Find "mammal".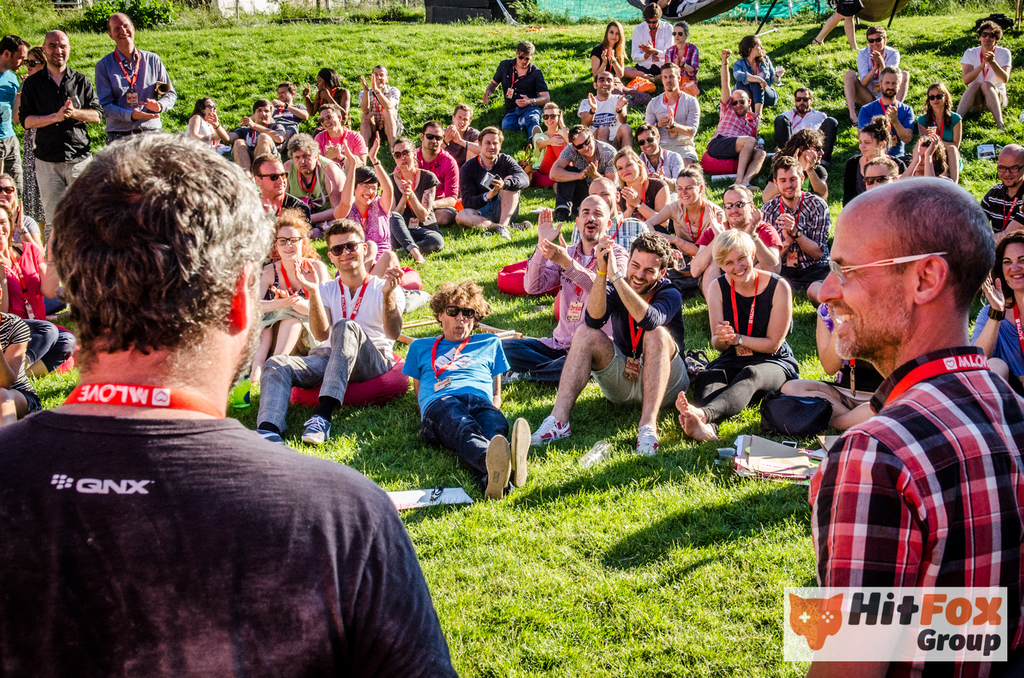
l=983, t=145, r=1023, b=244.
